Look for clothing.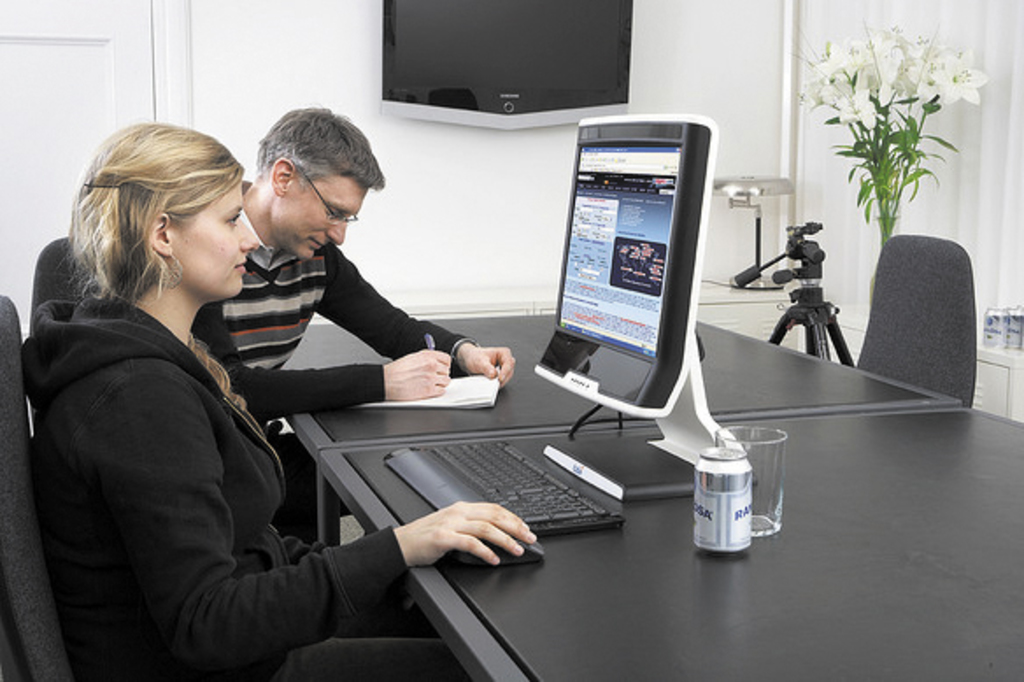
Found: bbox(188, 252, 473, 431).
